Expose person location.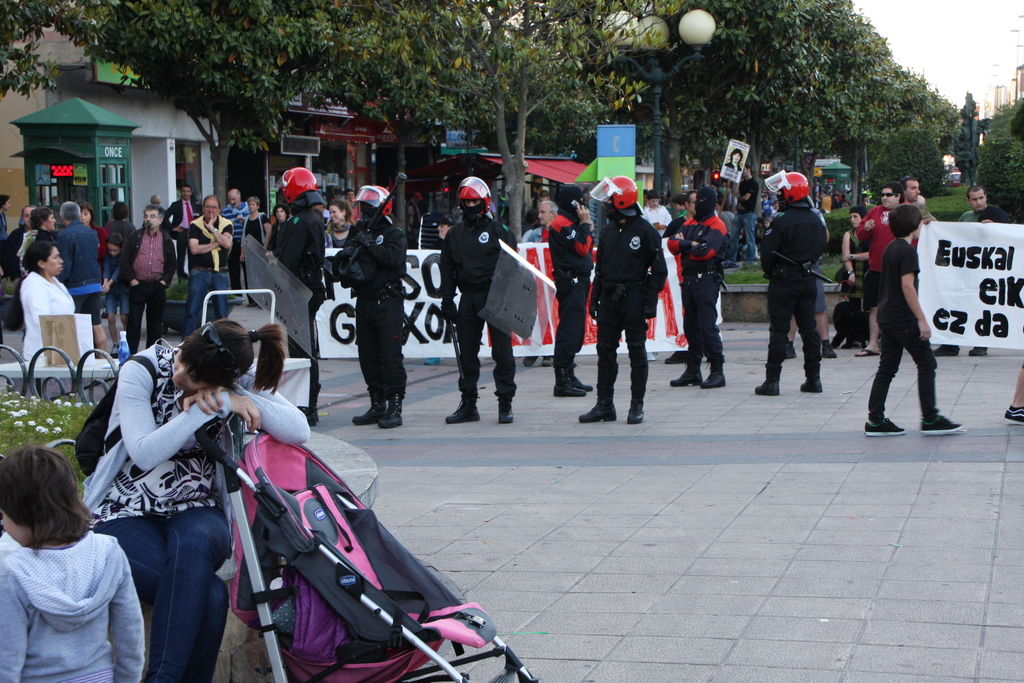
Exposed at locate(150, 197, 166, 206).
